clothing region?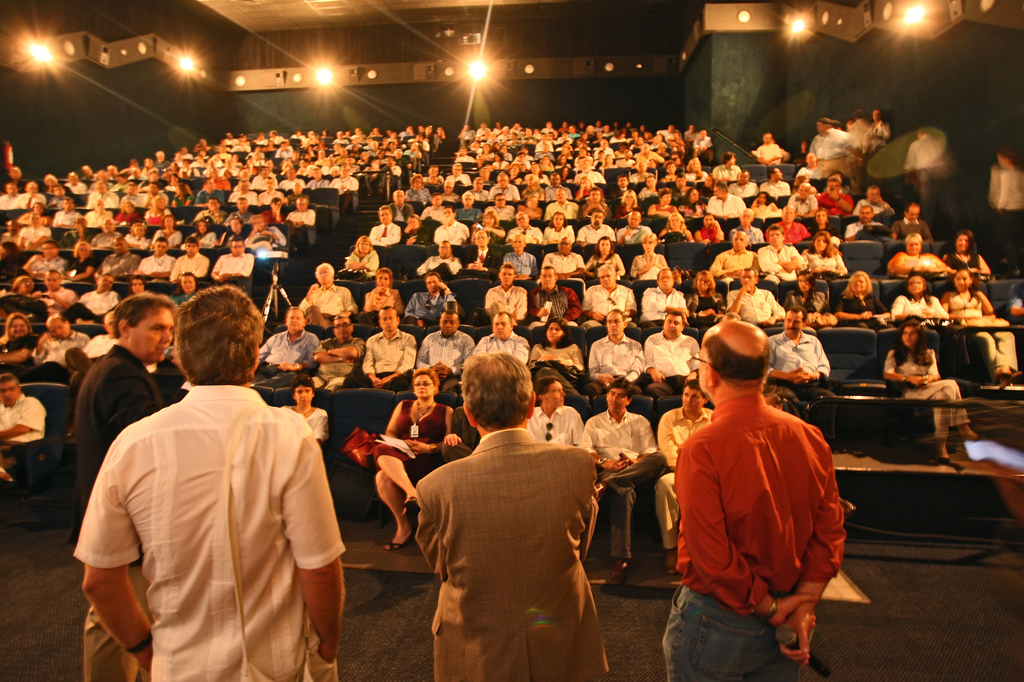
box(617, 223, 651, 244)
